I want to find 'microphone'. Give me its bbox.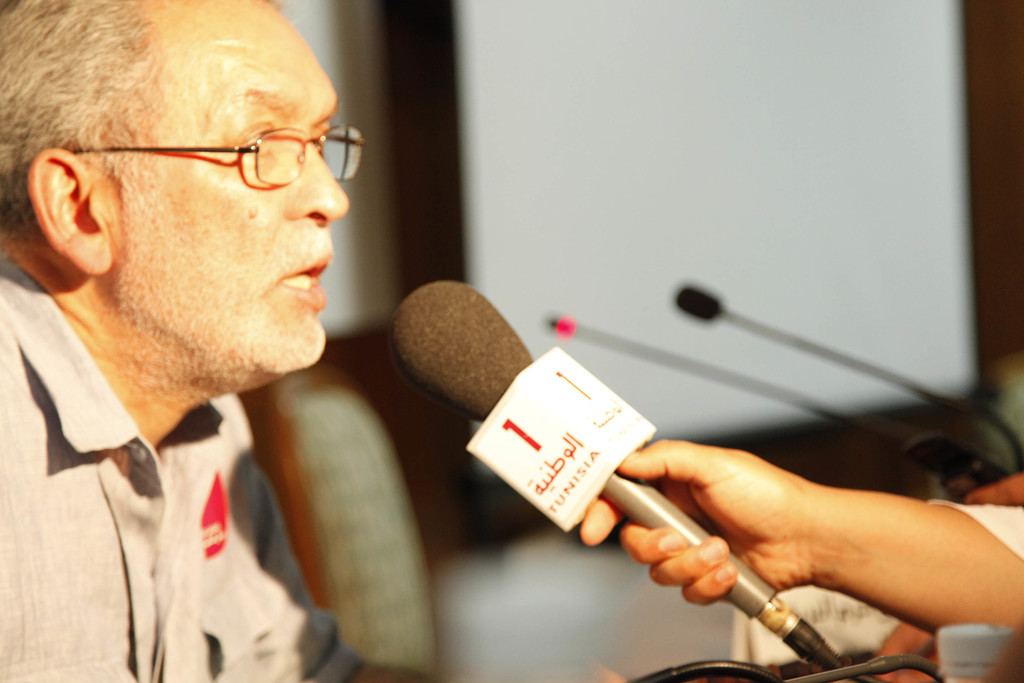
rect(671, 288, 724, 322).
